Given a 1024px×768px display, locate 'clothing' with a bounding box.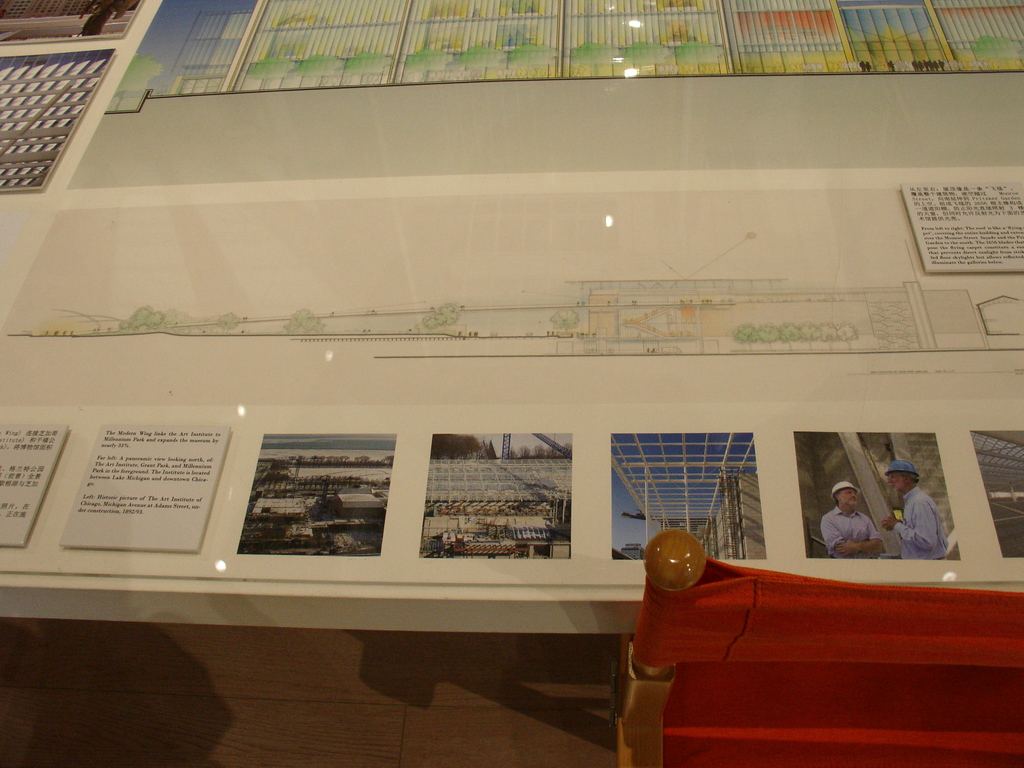
Located: [left=825, top=509, right=875, bottom=555].
